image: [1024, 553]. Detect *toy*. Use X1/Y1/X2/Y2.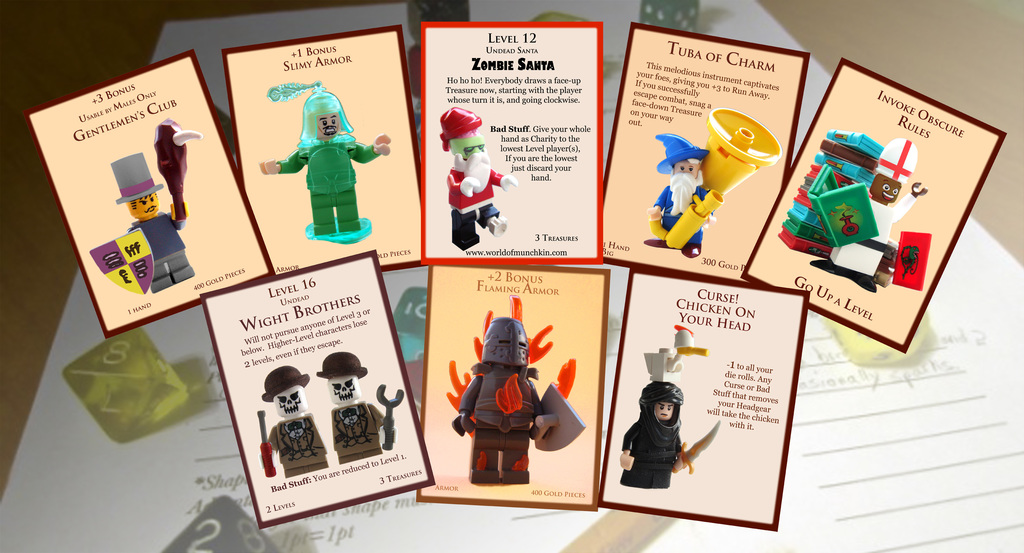
250/74/403/244.
